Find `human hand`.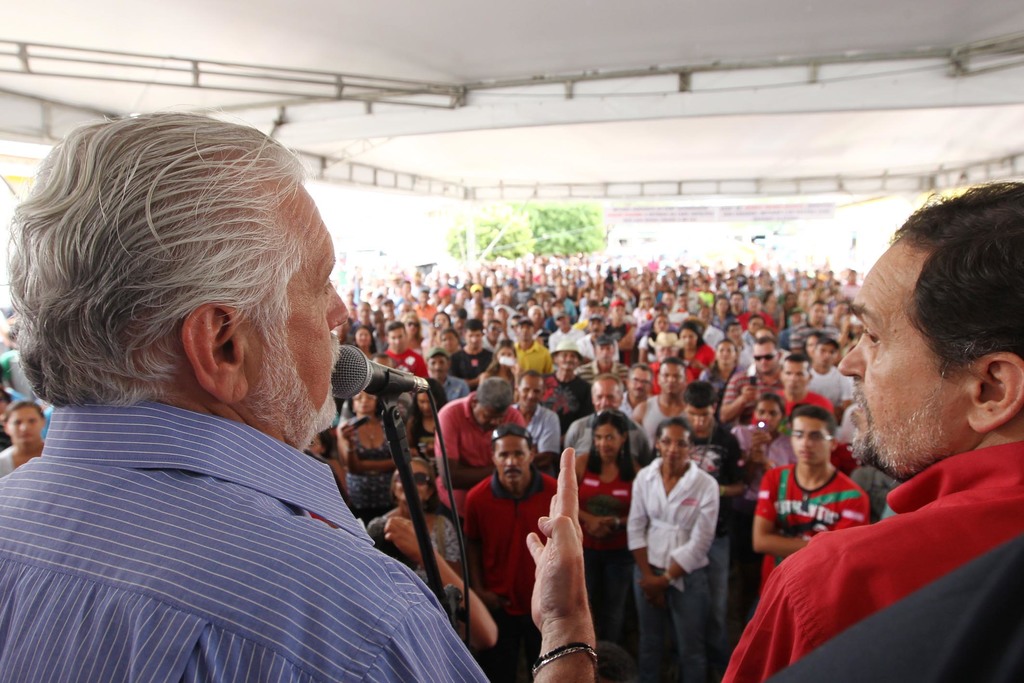
648/589/664/609.
